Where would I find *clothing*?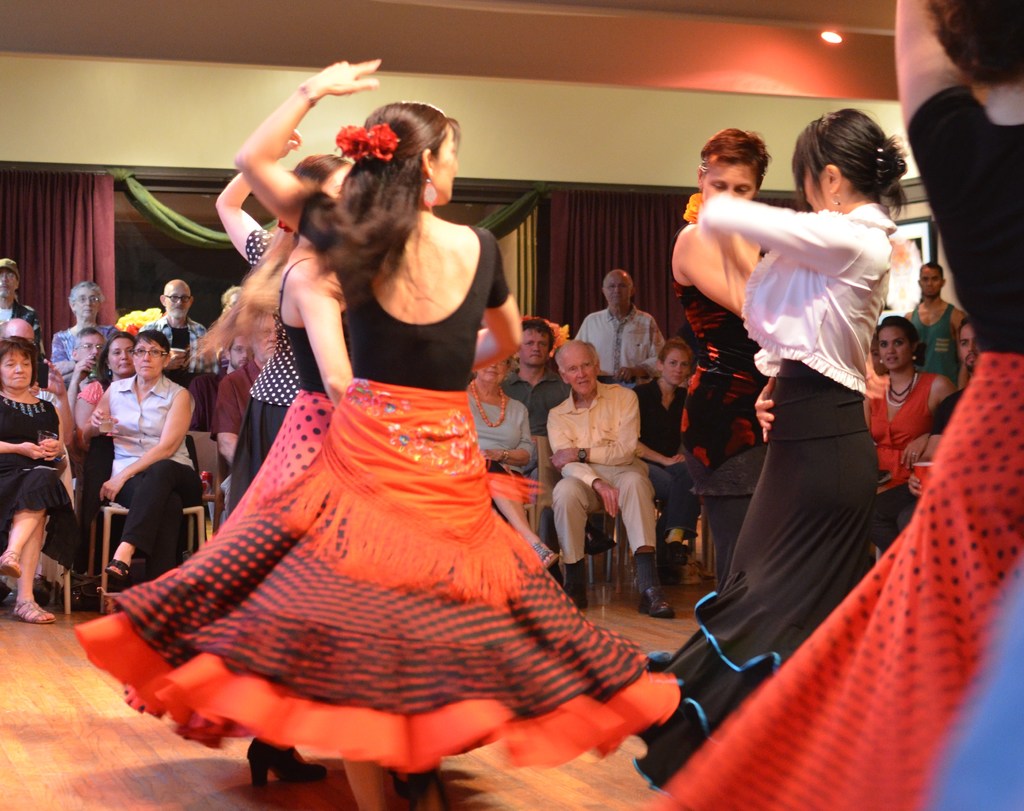
At locate(52, 364, 216, 550).
